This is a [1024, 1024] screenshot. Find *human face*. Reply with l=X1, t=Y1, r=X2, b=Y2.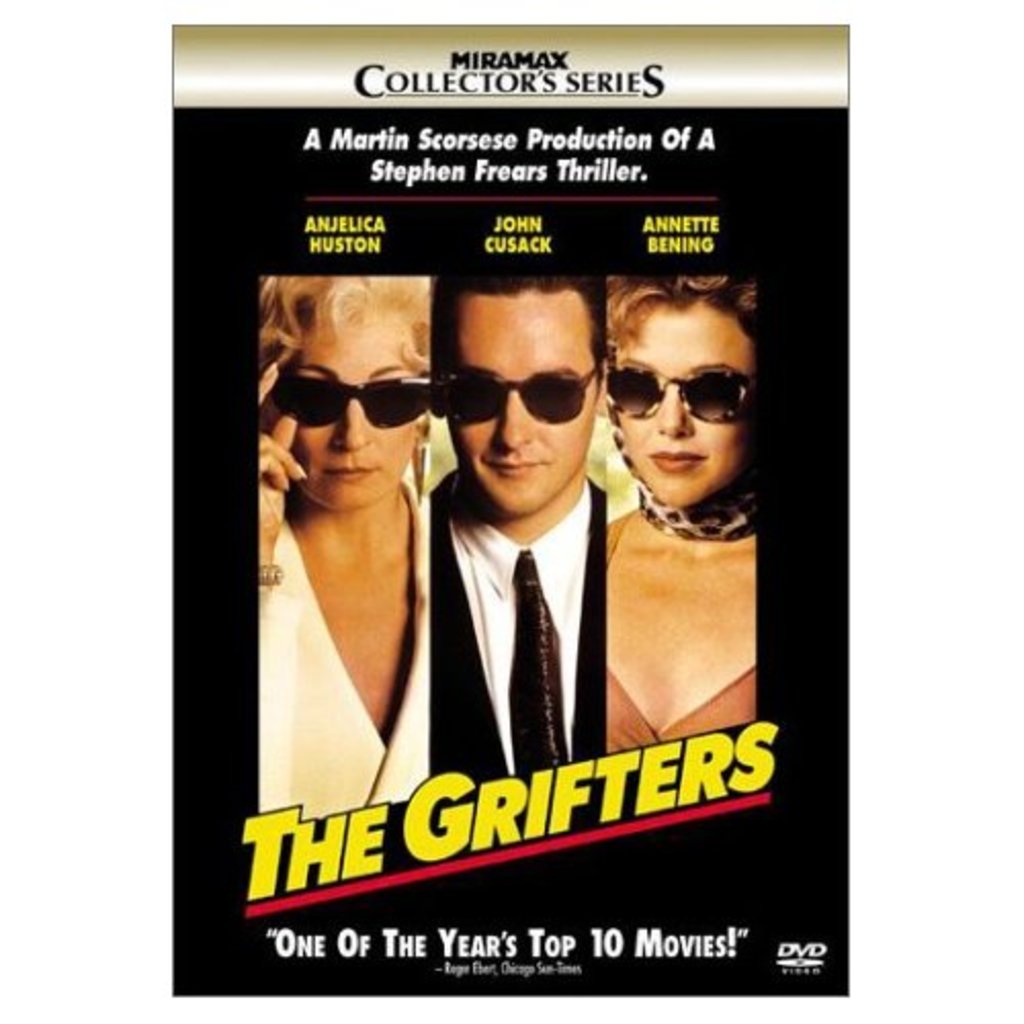
l=283, t=315, r=416, b=510.
